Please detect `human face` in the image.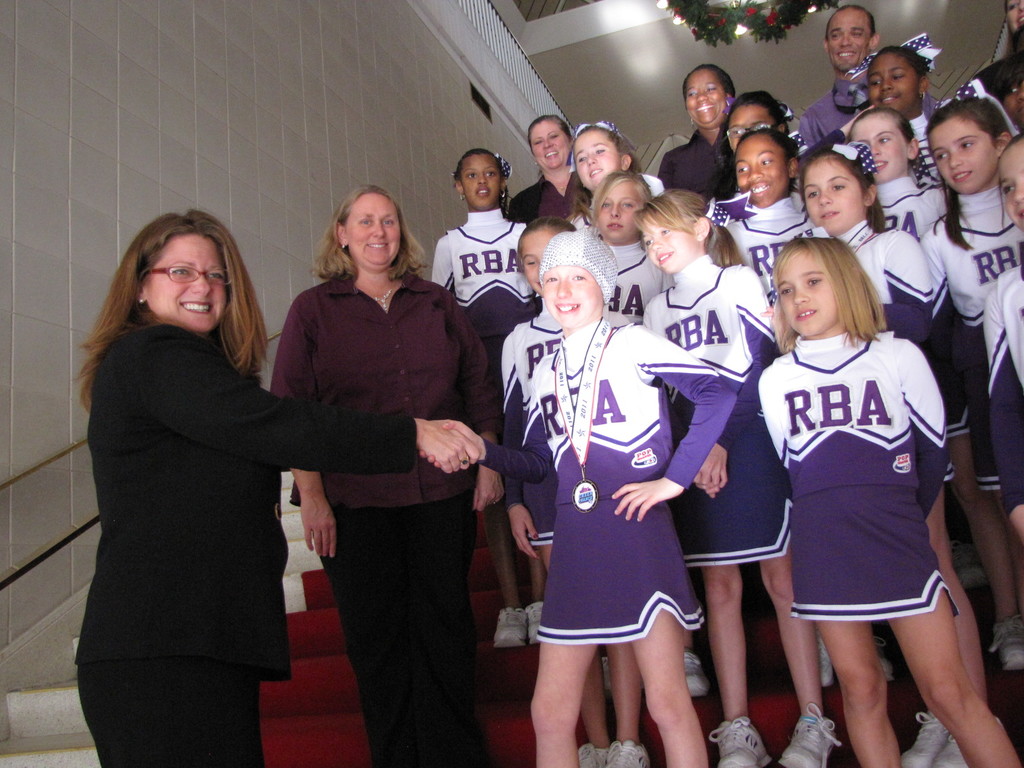
<box>728,127,785,205</box>.
